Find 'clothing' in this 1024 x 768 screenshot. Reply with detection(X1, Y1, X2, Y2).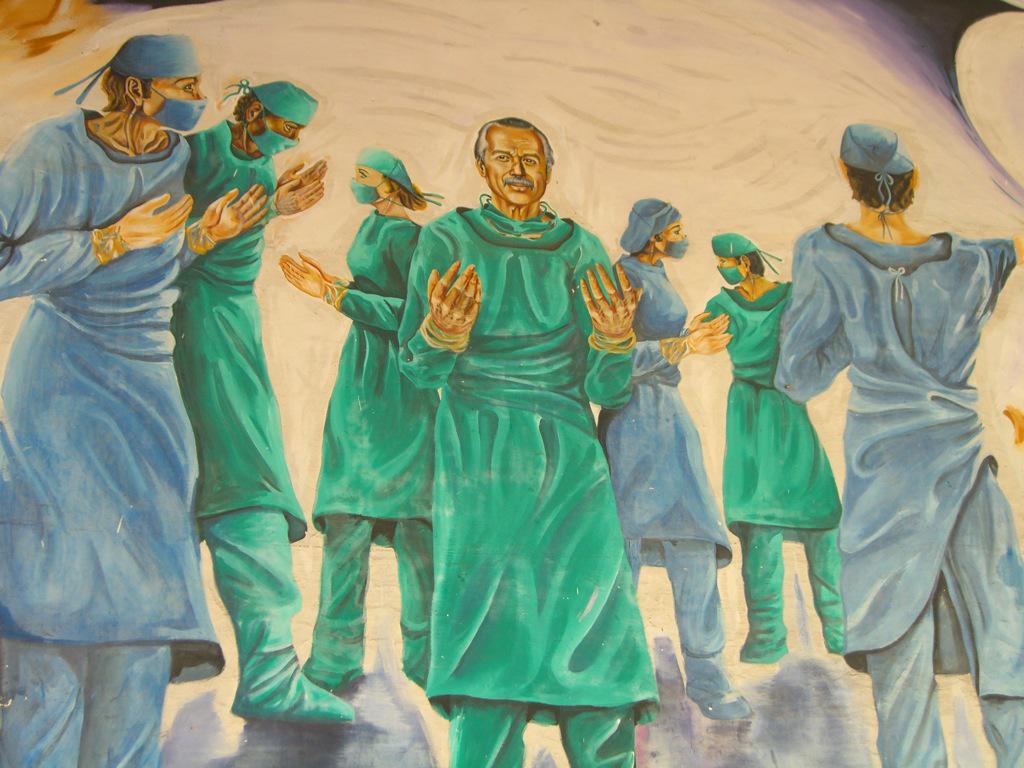
detection(0, 104, 223, 767).
